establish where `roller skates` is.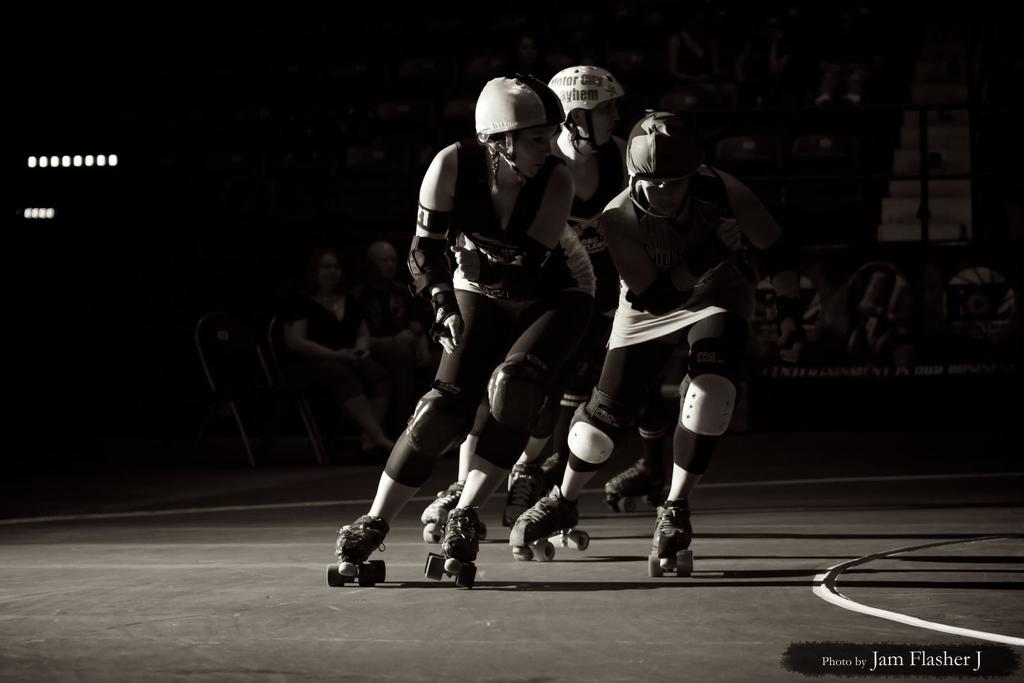
Established at (509,483,589,565).
